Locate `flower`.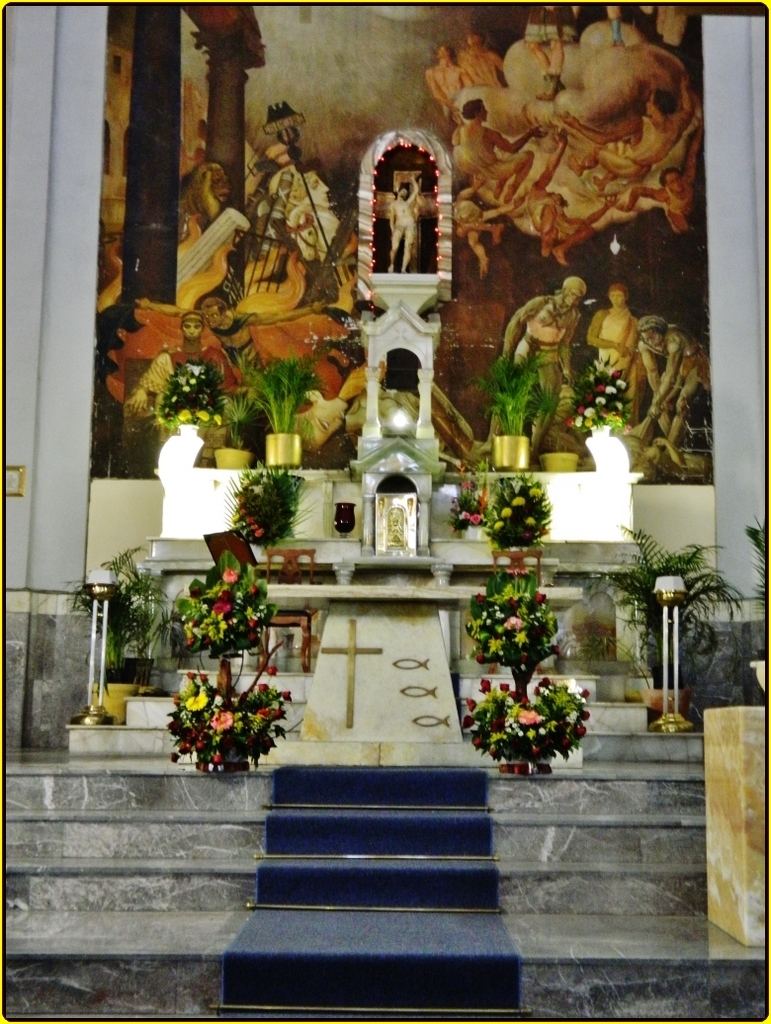
Bounding box: l=184, t=384, r=187, b=391.
